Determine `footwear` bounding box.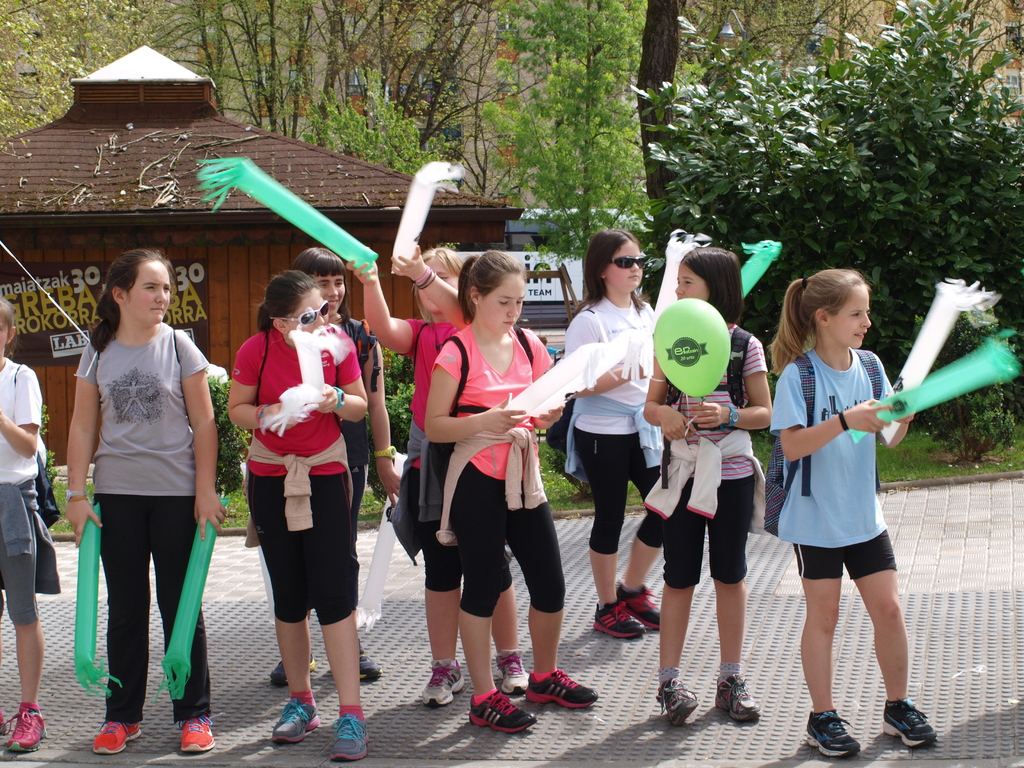
Determined: crop(598, 603, 653, 644).
